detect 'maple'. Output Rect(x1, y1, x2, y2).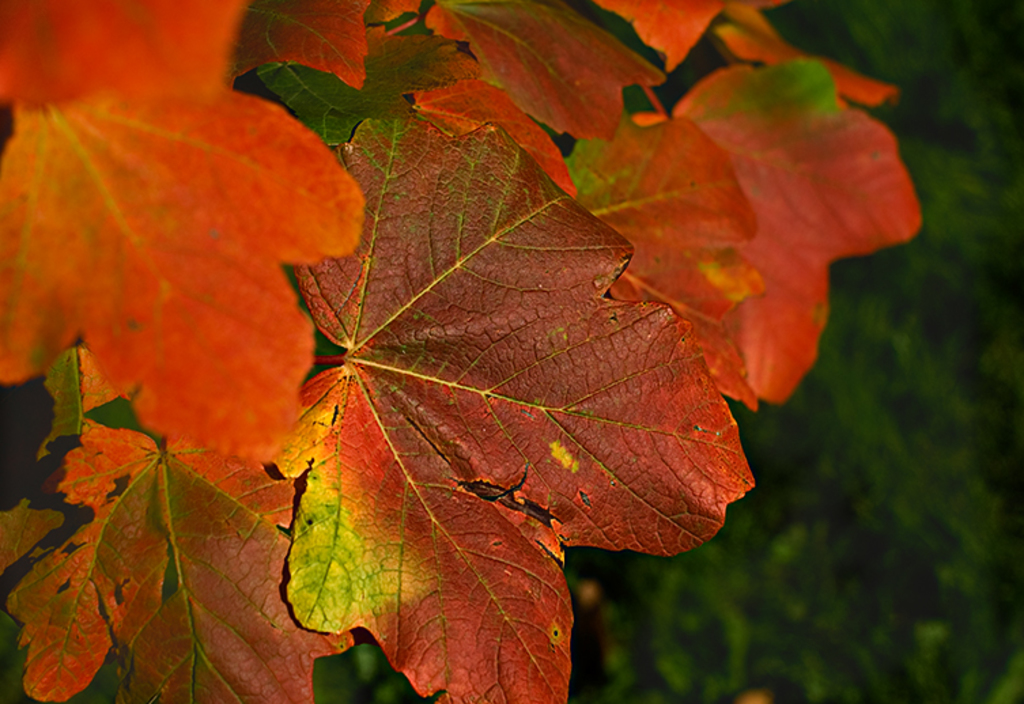
Rect(0, 0, 930, 703).
